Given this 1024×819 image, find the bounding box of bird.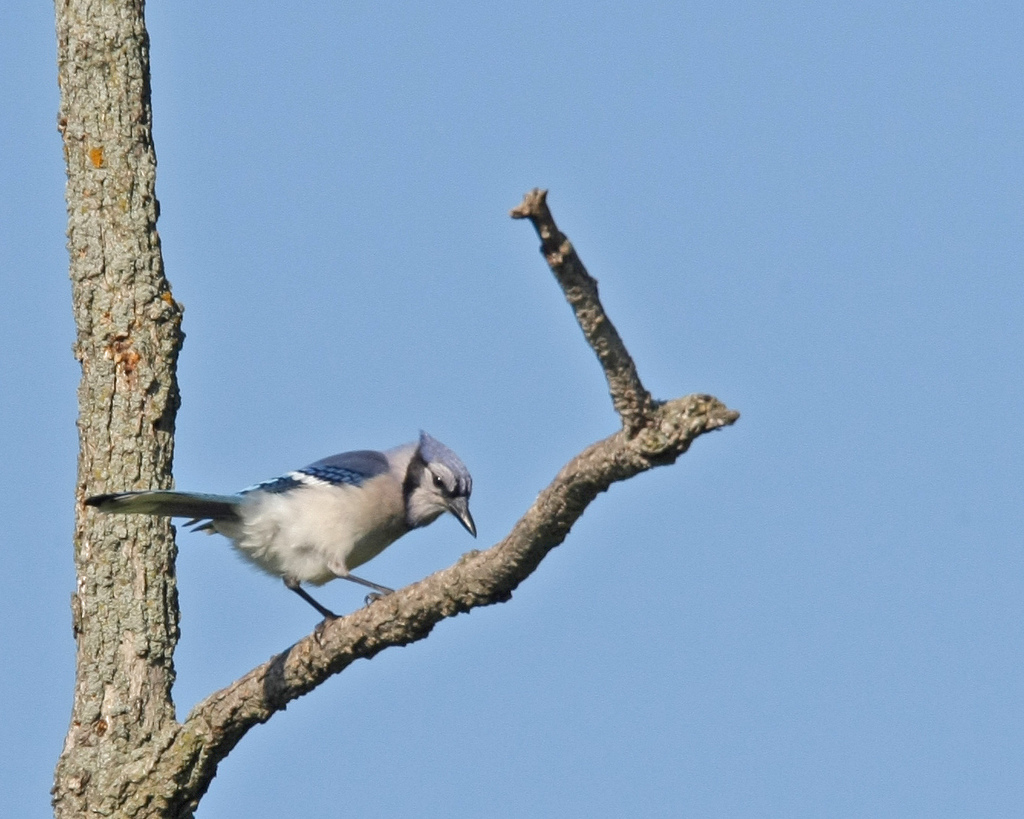
Rect(76, 427, 478, 645).
